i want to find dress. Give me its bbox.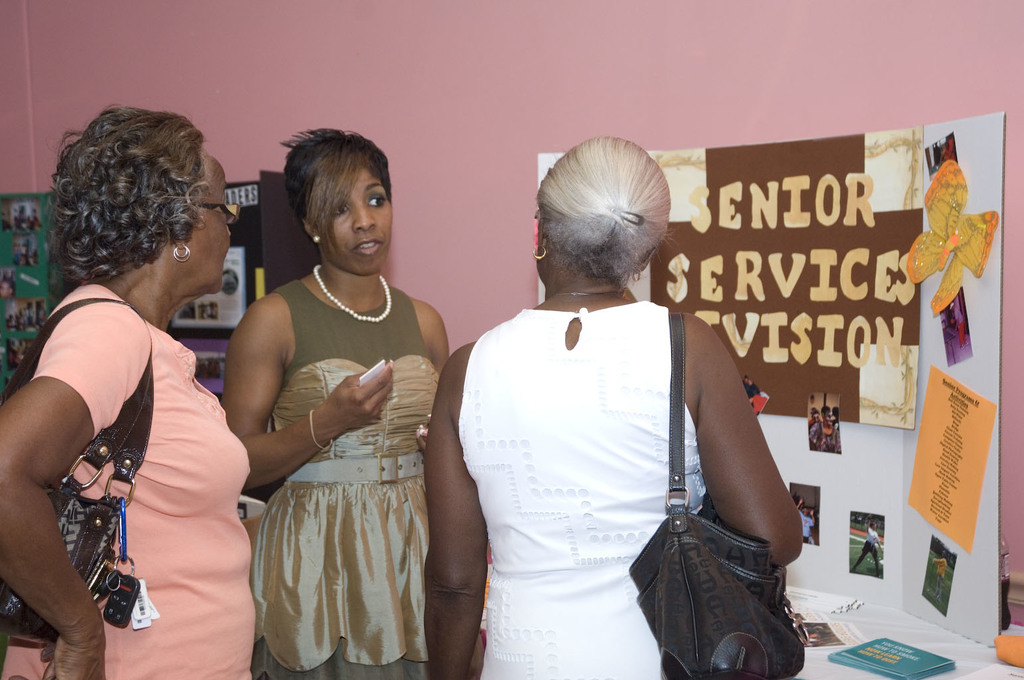
(252,280,440,676).
